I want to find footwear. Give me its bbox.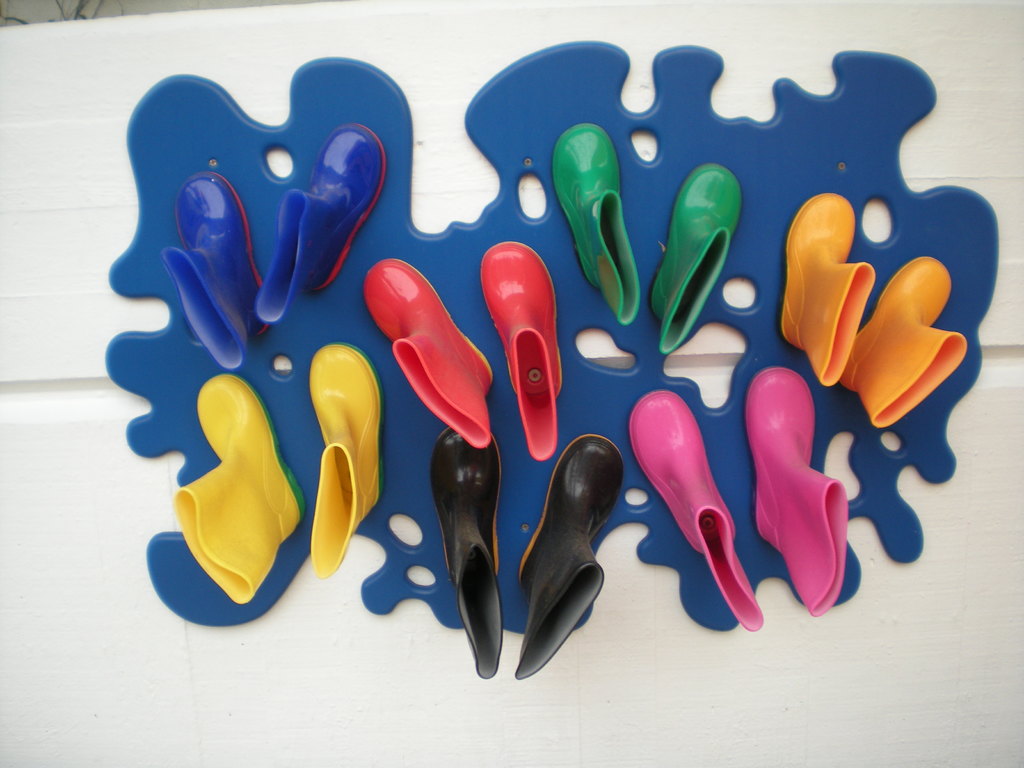
bbox(368, 254, 493, 457).
